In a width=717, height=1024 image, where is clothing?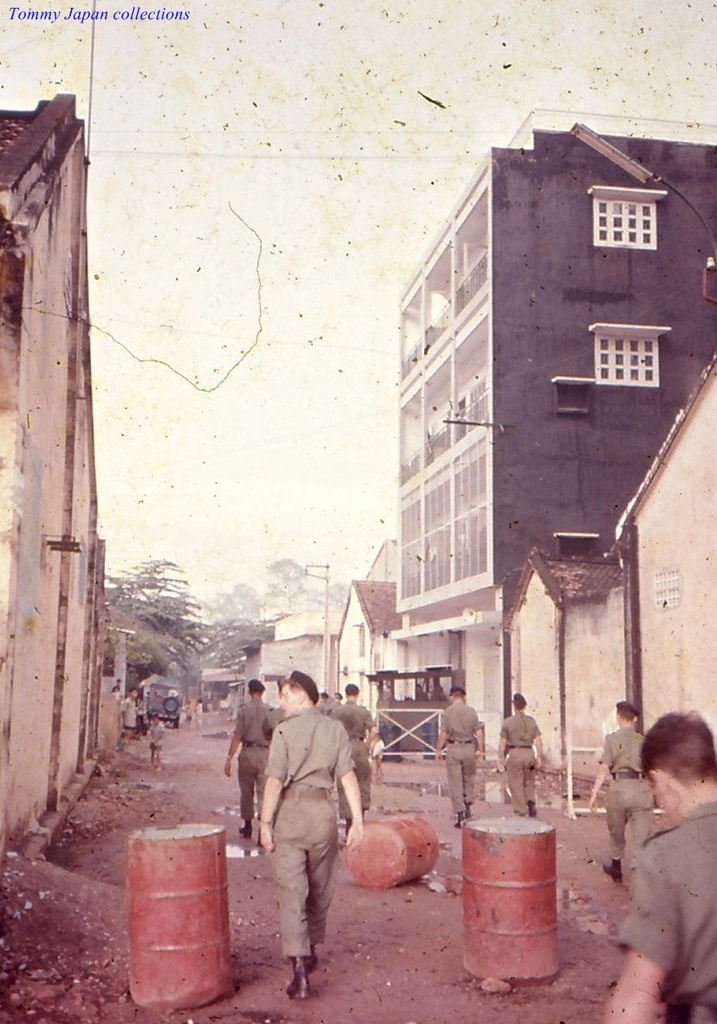
detection(148, 721, 162, 745).
